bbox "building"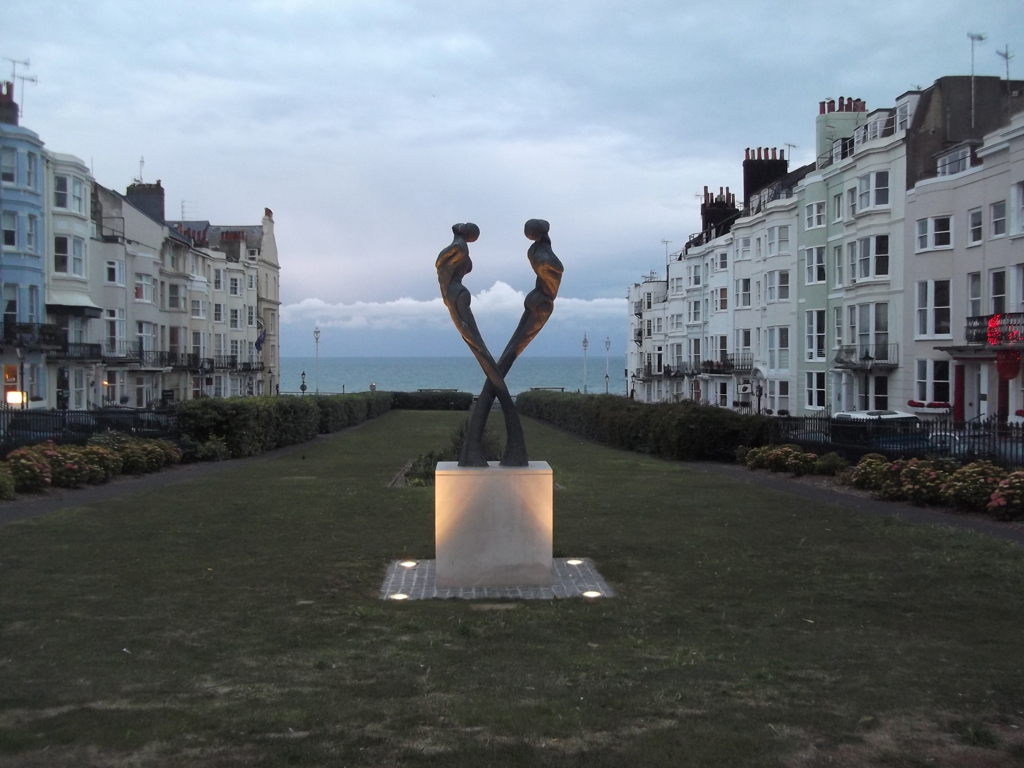
Rect(0, 84, 285, 447)
